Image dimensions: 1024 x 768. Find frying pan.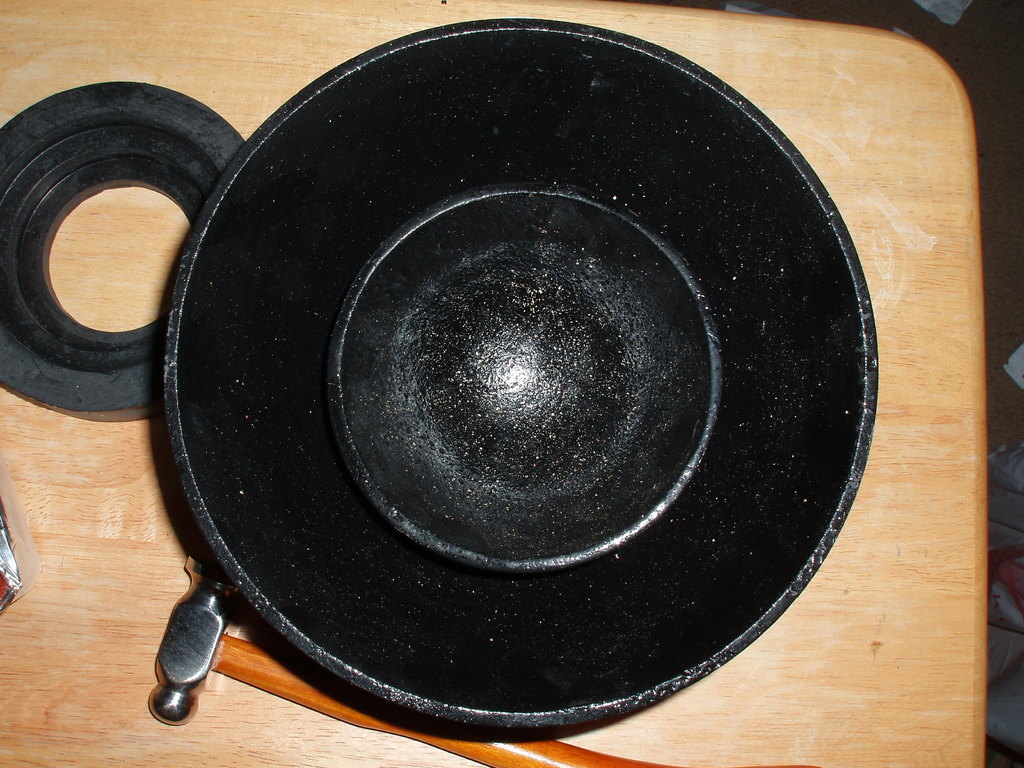
x1=124 y1=8 x2=947 y2=713.
